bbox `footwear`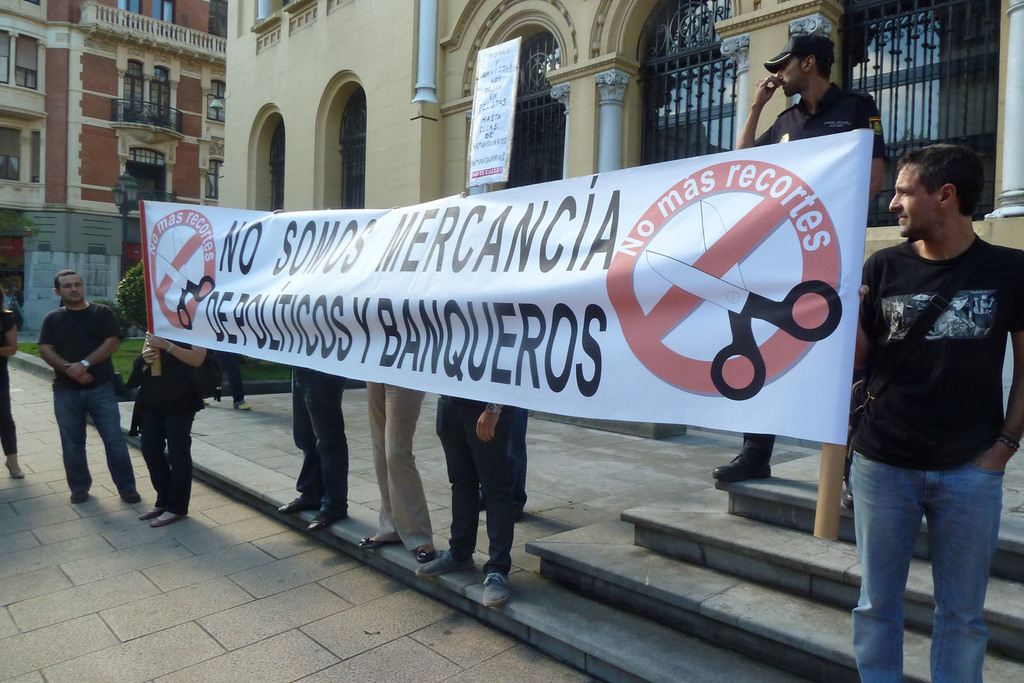
[416, 549, 474, 576]
